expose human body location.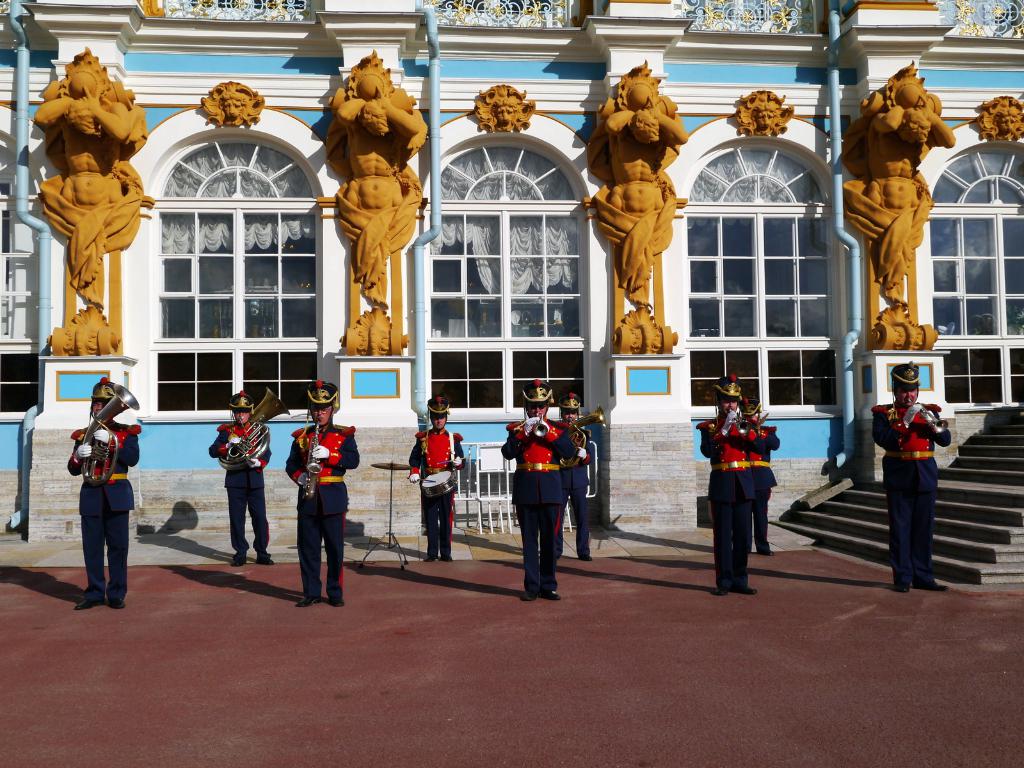
Exposed at x1=502 y1=384 x2=572 y2=588.
